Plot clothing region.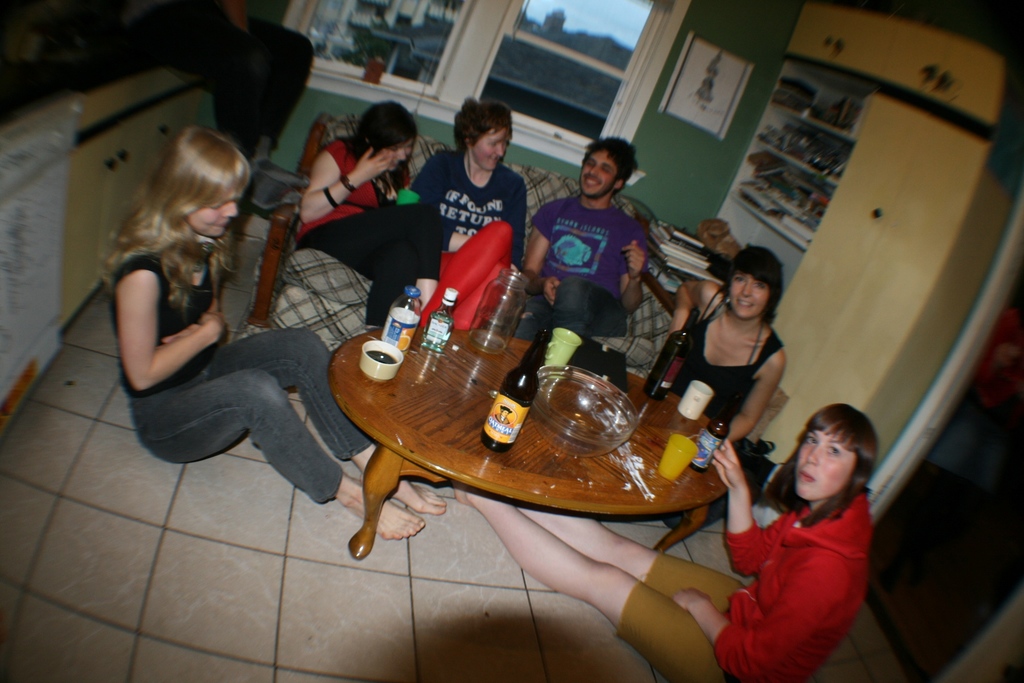
Plotted at box=[612, 493, 865, 682].
